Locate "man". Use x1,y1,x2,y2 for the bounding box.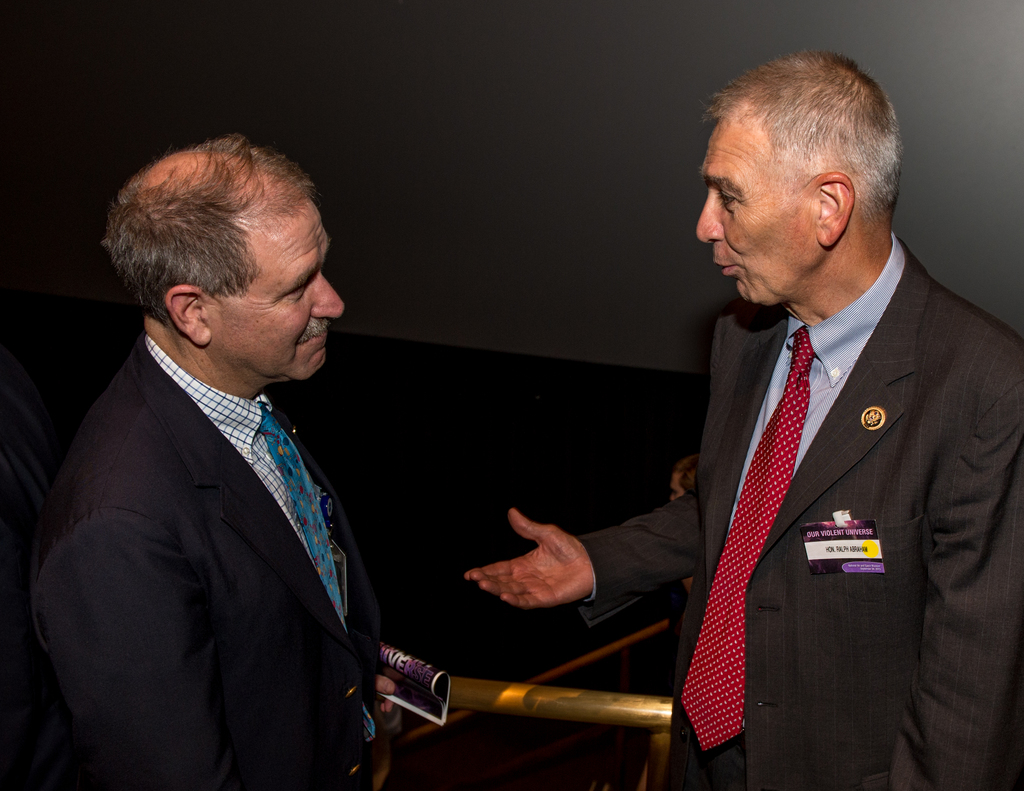
452,41,1023,787.
